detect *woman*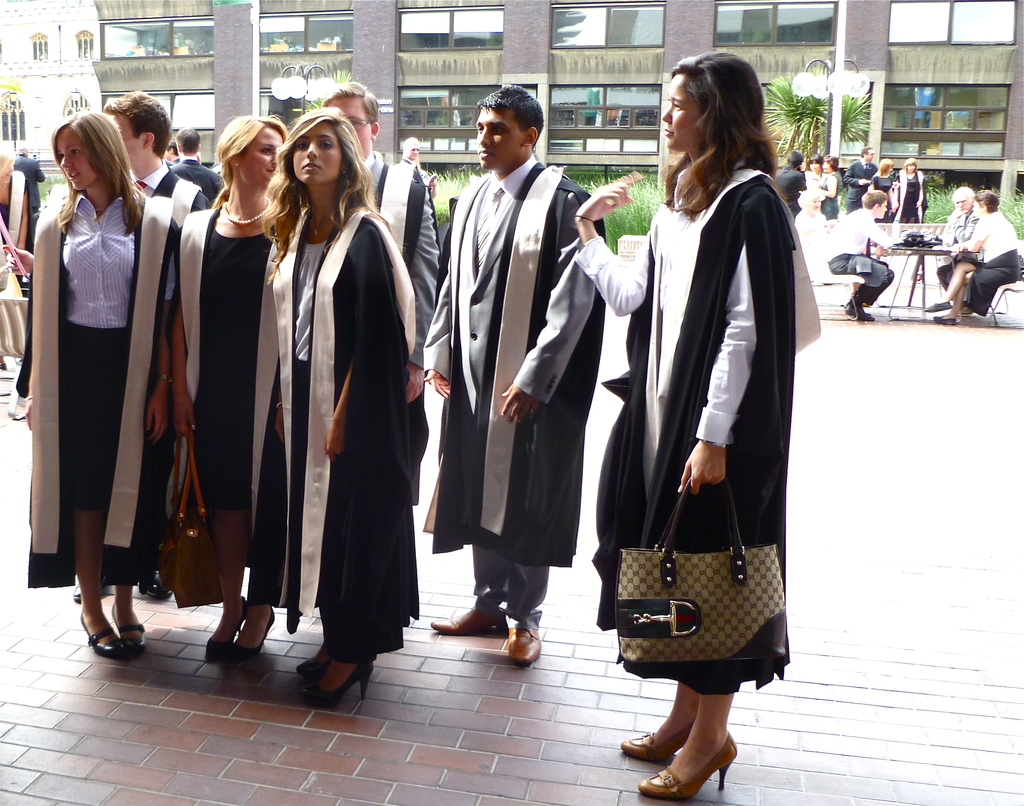
(922,188,1021,325)
